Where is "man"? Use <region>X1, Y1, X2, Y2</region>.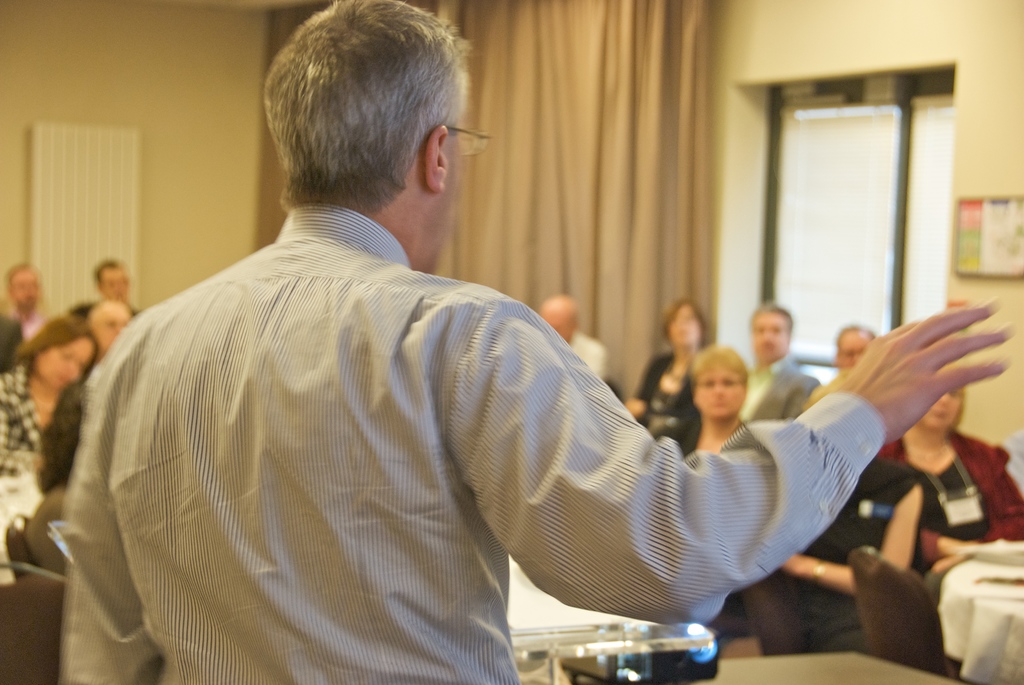
<region>734, 298, 815, 425</region>.
